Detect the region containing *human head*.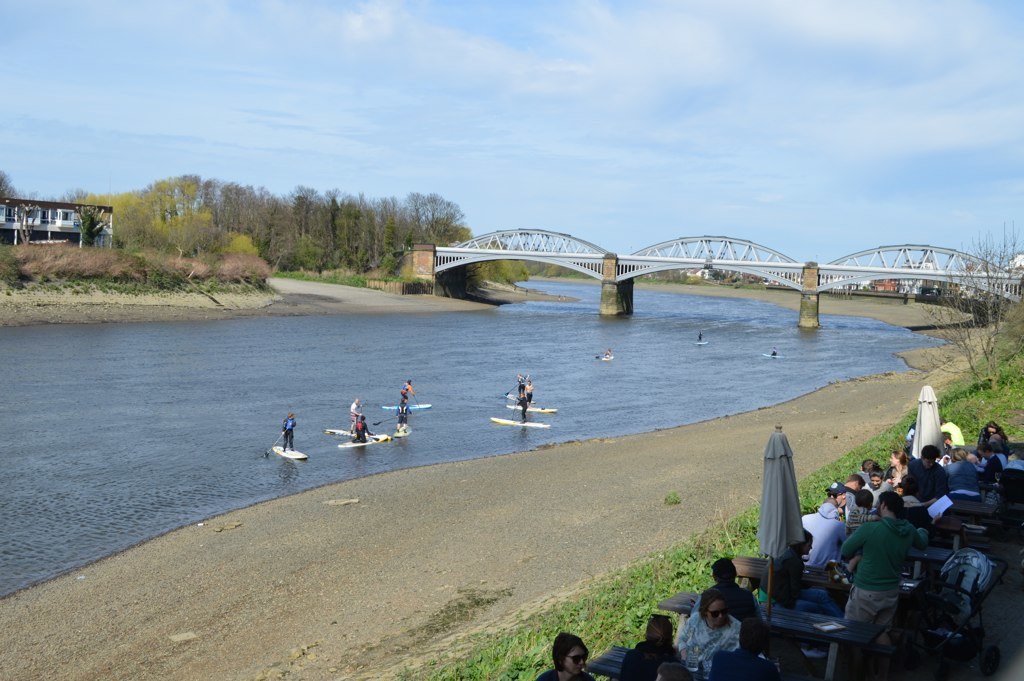
[877, 492, 904, 516].
